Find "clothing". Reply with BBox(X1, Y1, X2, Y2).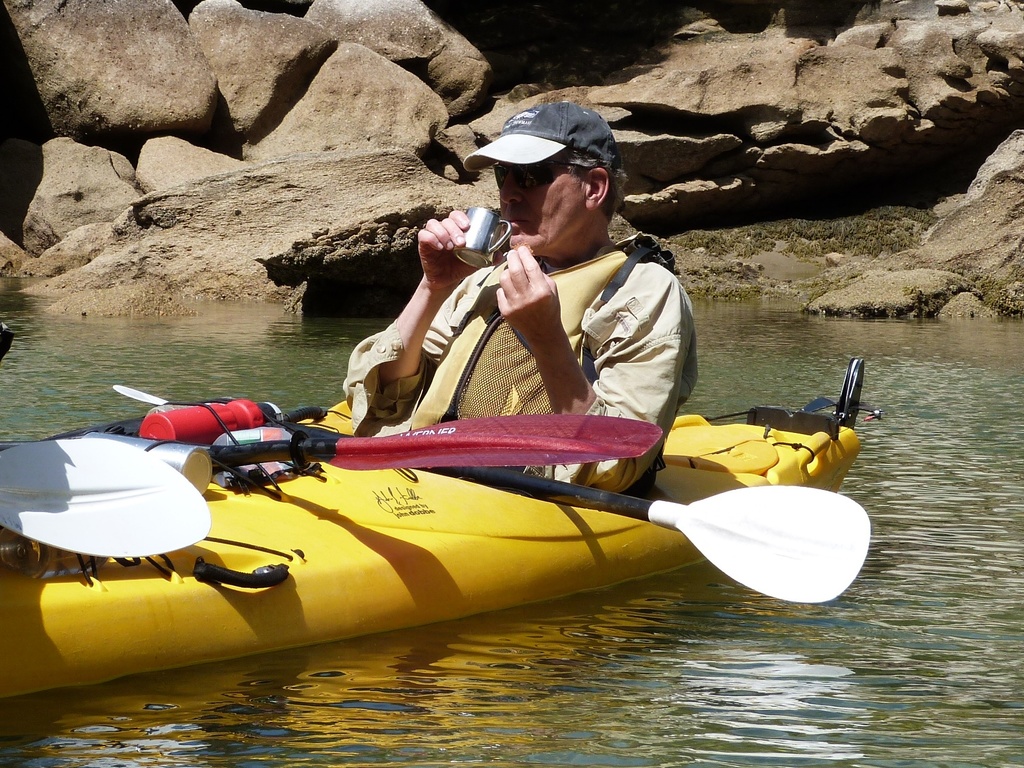
BBox(331, 182, 699, 459).
